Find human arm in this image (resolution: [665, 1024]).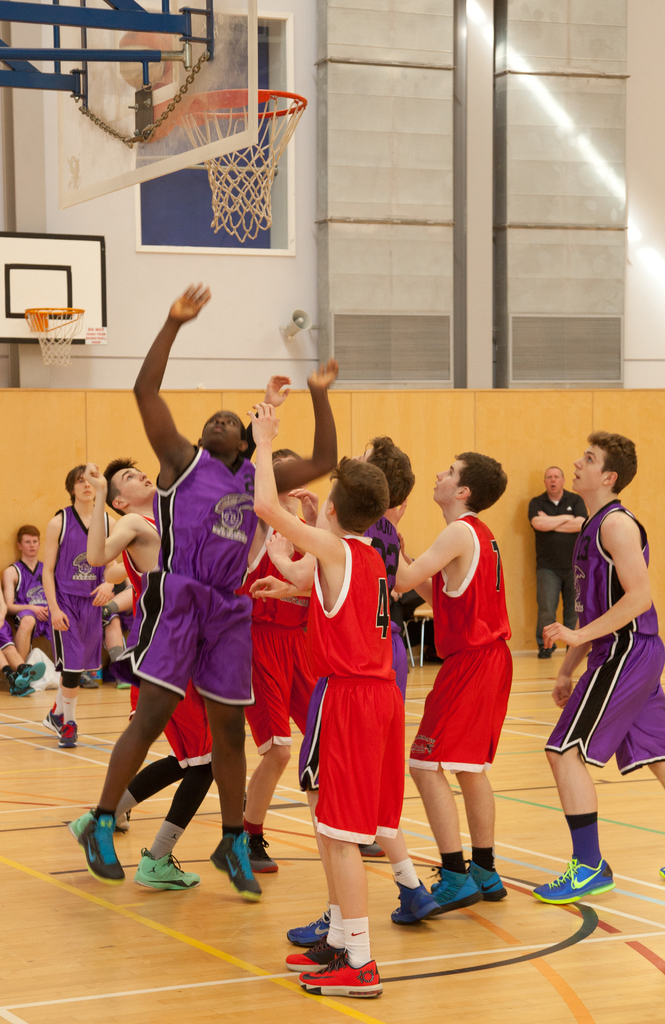
BBox(400, 527, 433, 607).
